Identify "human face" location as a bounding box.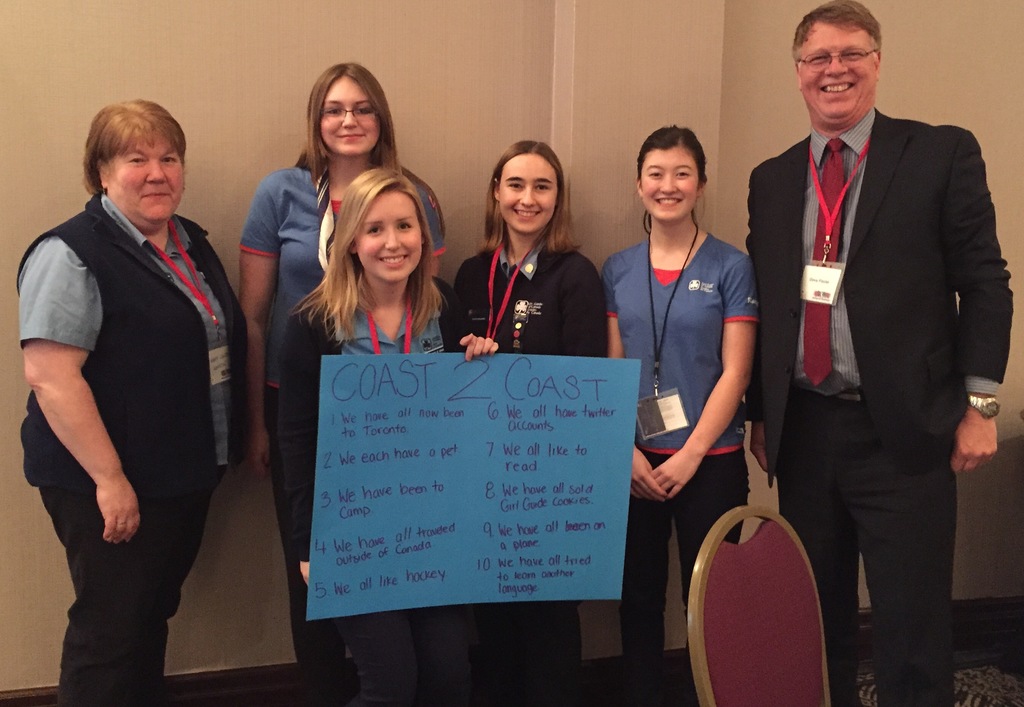
(502, 165, 560, 231).
